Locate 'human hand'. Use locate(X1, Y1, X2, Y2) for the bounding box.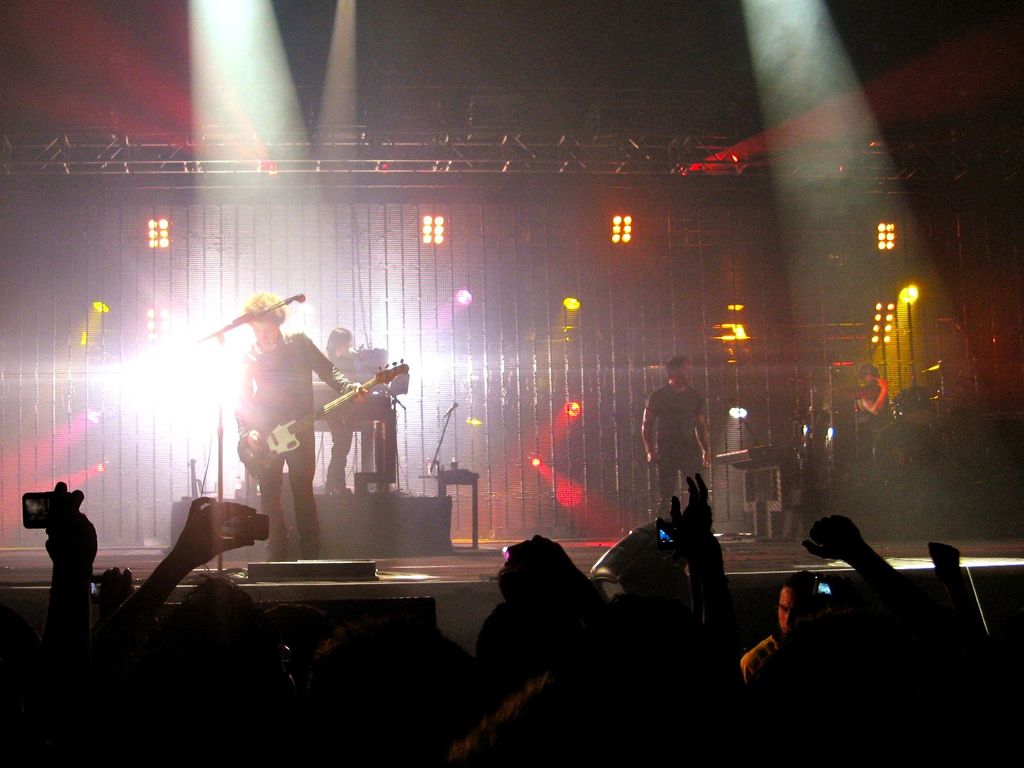
locate(175, 498, 259, 569).
